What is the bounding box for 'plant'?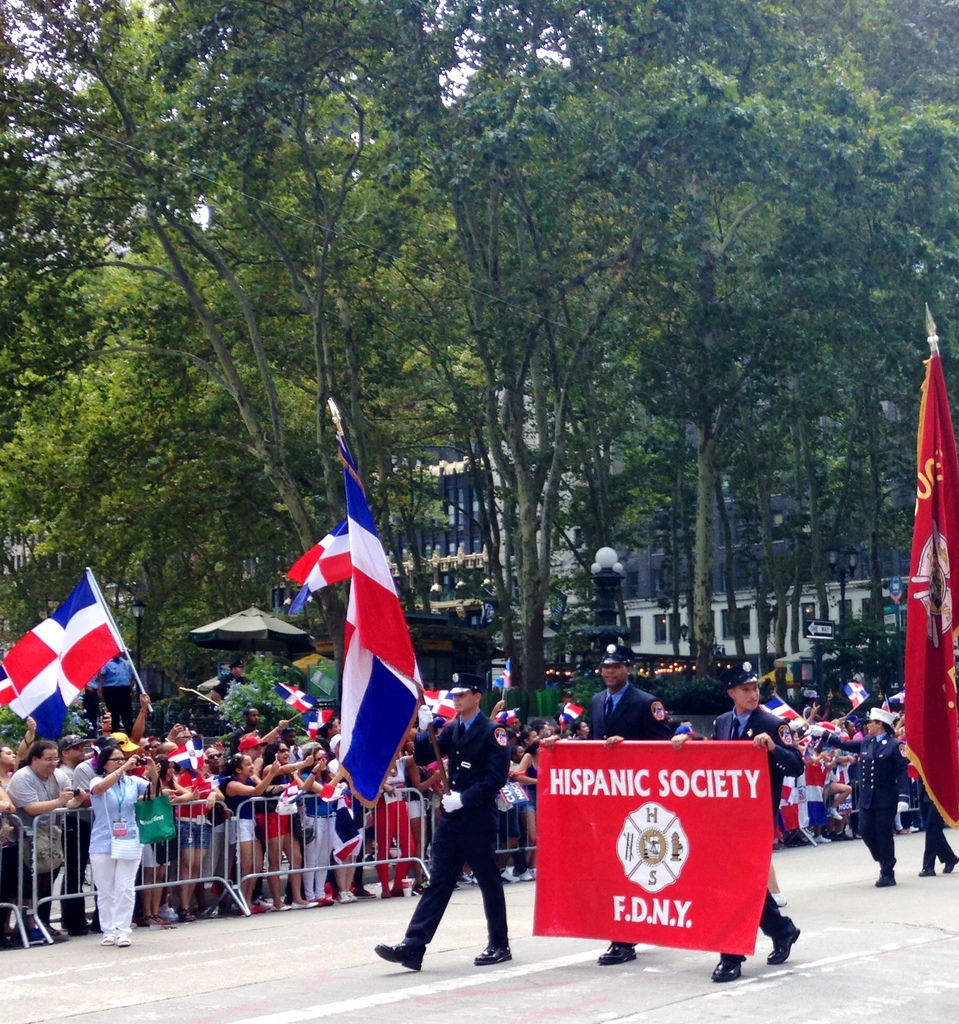
(x1=229, y1=643, x2=323, y2=739).
